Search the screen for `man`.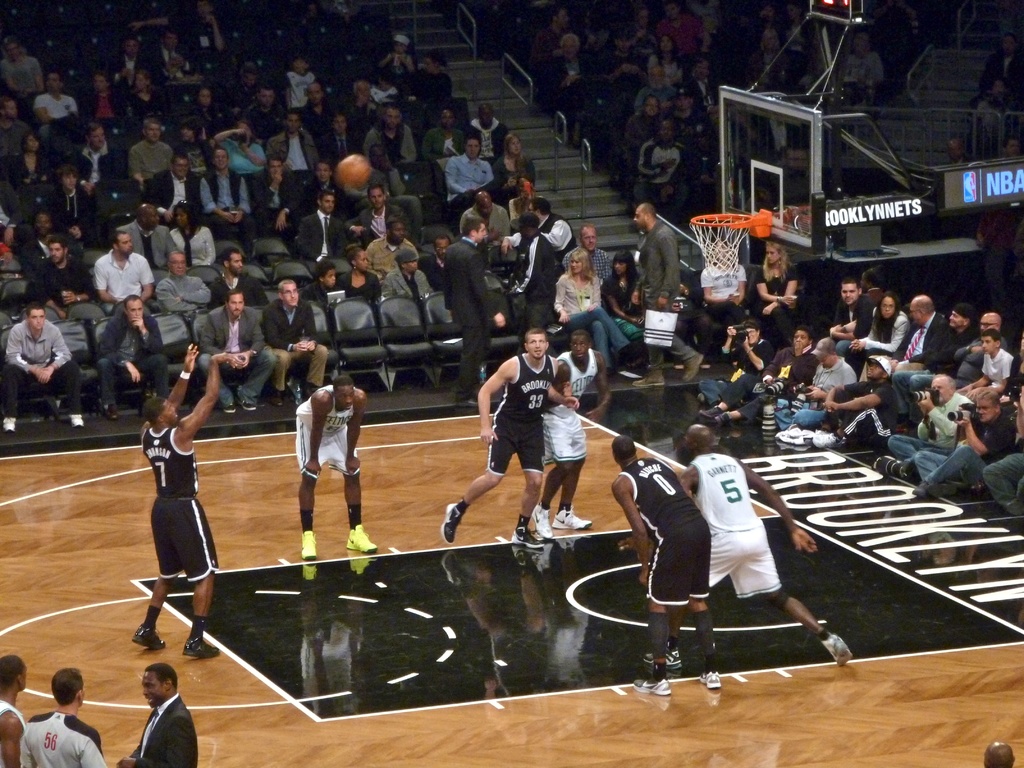
Found at [342, 78, 381, 136].
